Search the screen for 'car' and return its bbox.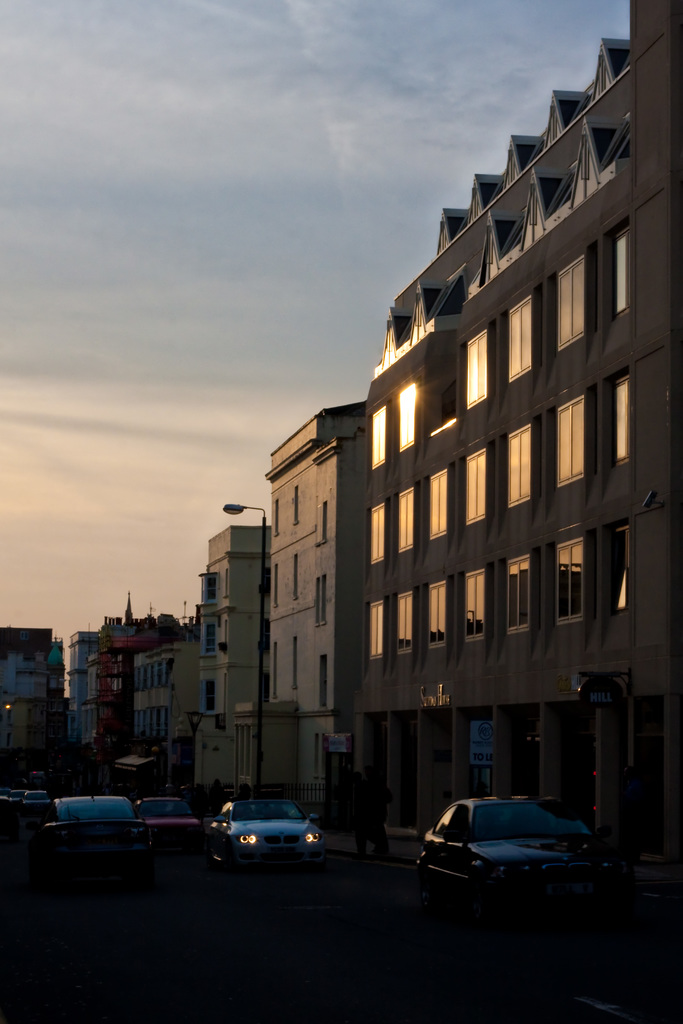
Found: l=136, t=797, r=198, b=828.
